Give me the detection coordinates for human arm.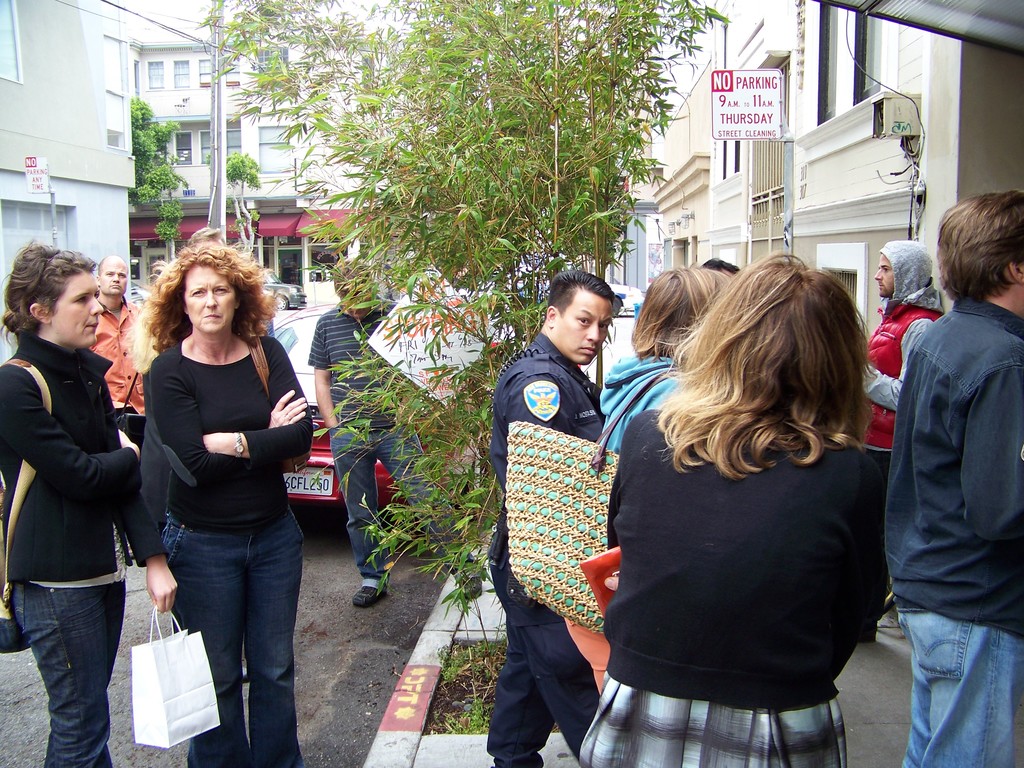
rect(844, 456, 885, 657).
